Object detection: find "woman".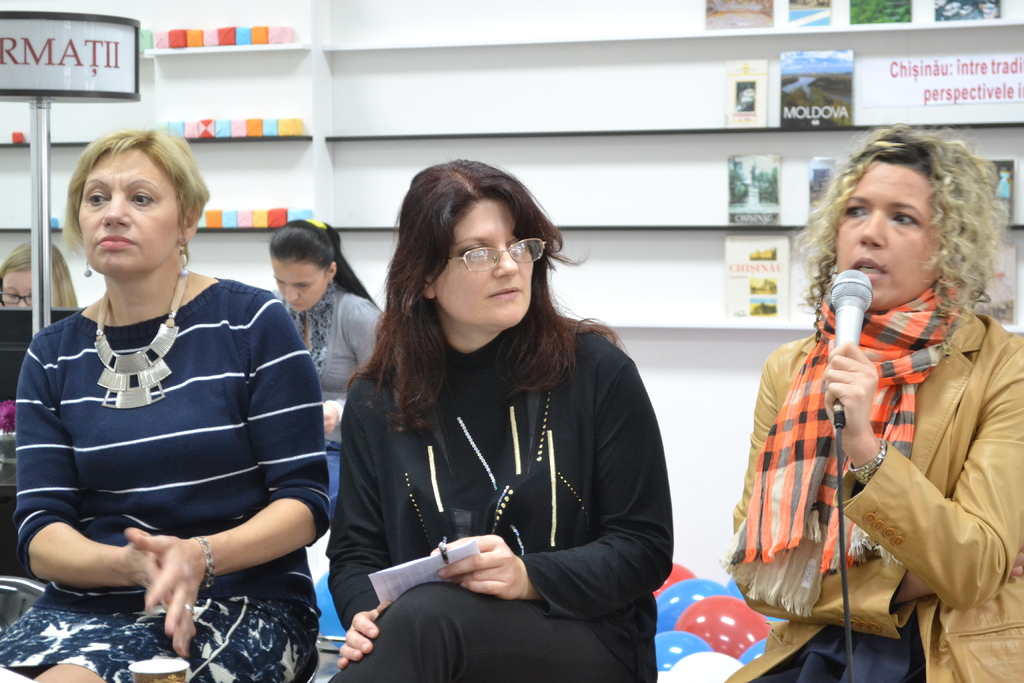
rect(1, 239, 91, 318).
